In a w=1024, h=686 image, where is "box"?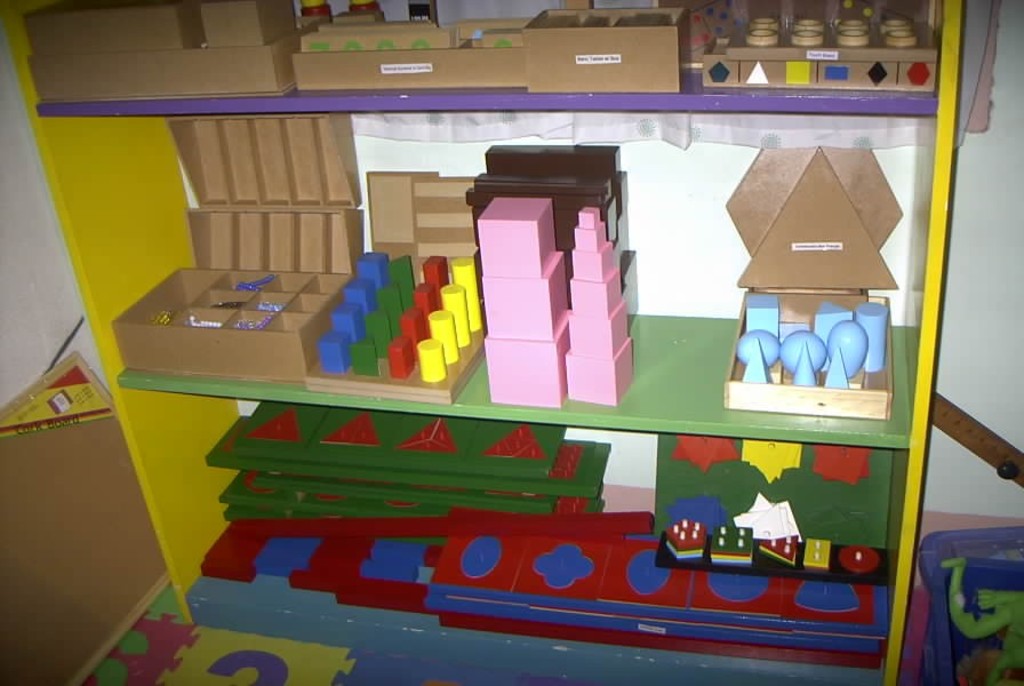
box=[0, 351, 115, 437].
